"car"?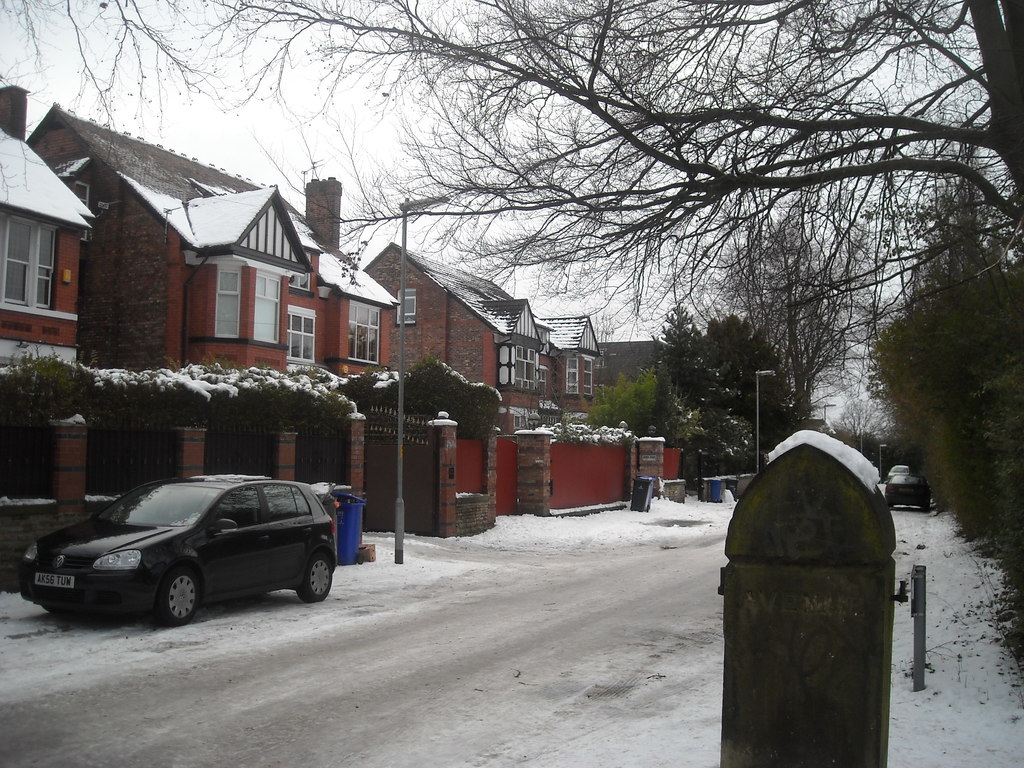
pyautogui.locateOnScreen(20, 462, 358, 625)
